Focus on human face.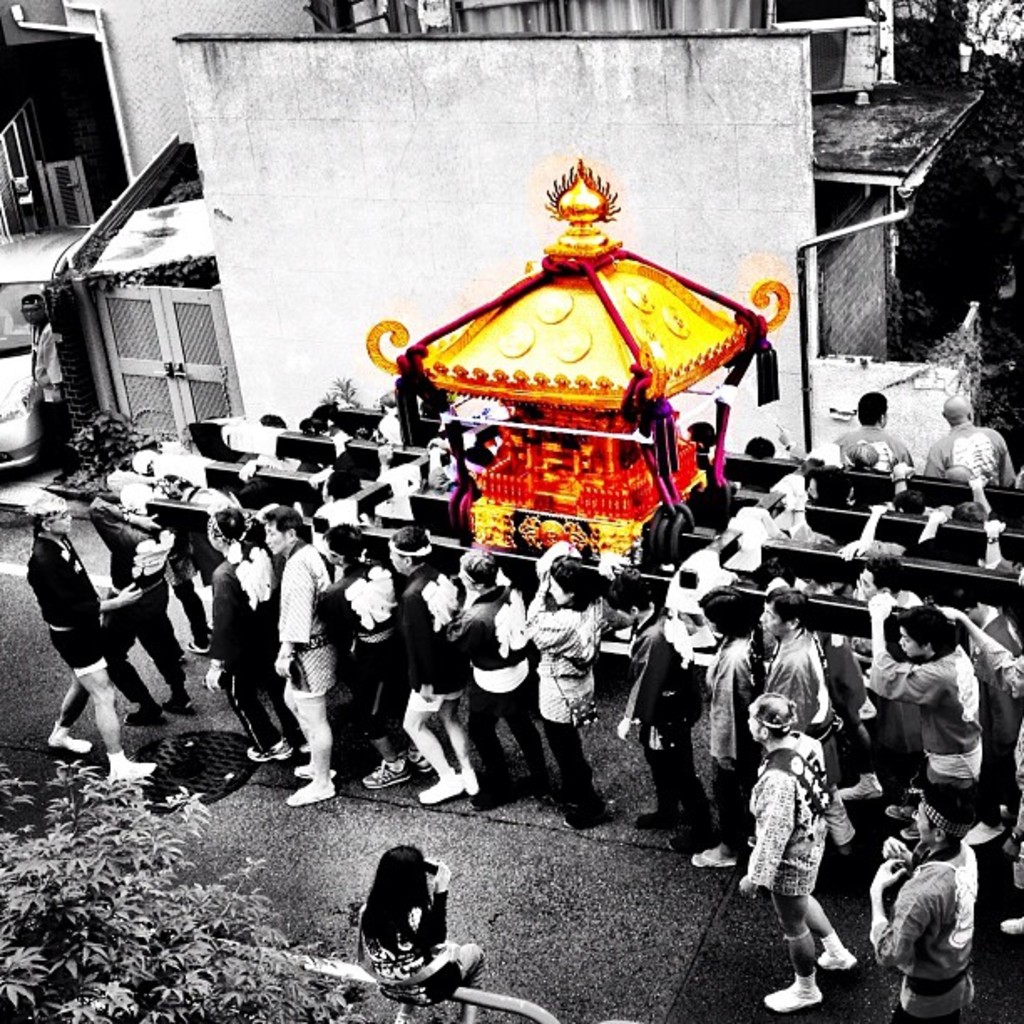
Focused at {"left": 263, "top": 527, "right": 286, "bottom": 556}.
